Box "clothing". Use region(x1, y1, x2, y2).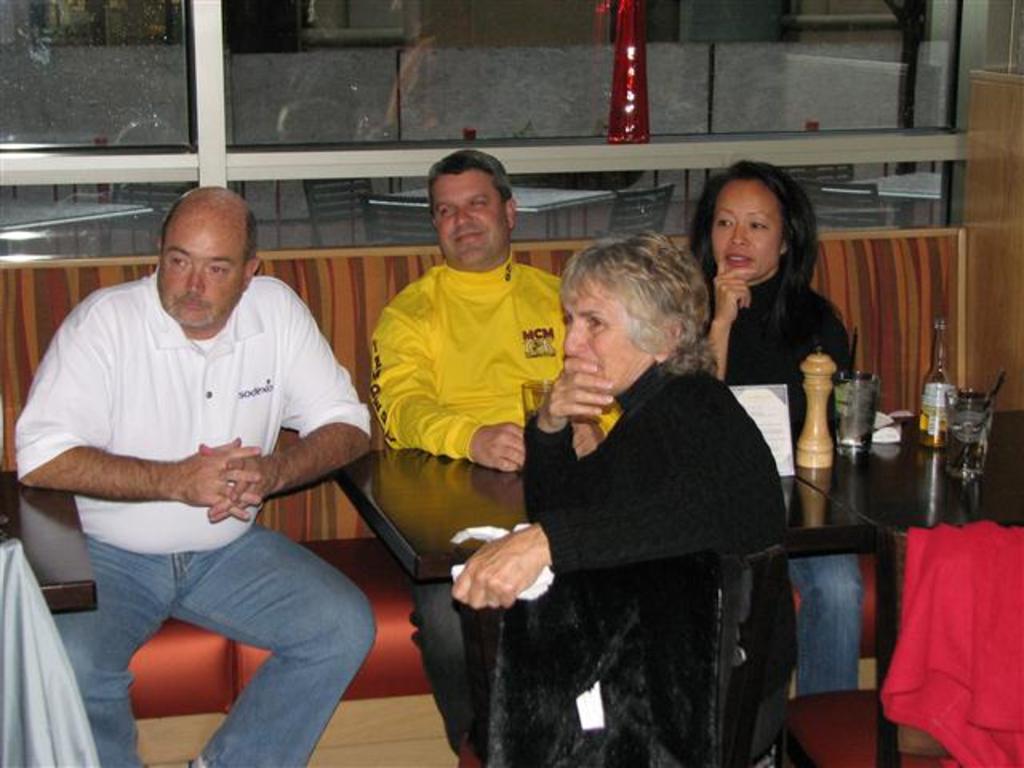
region(6, 258, 395, 758).
